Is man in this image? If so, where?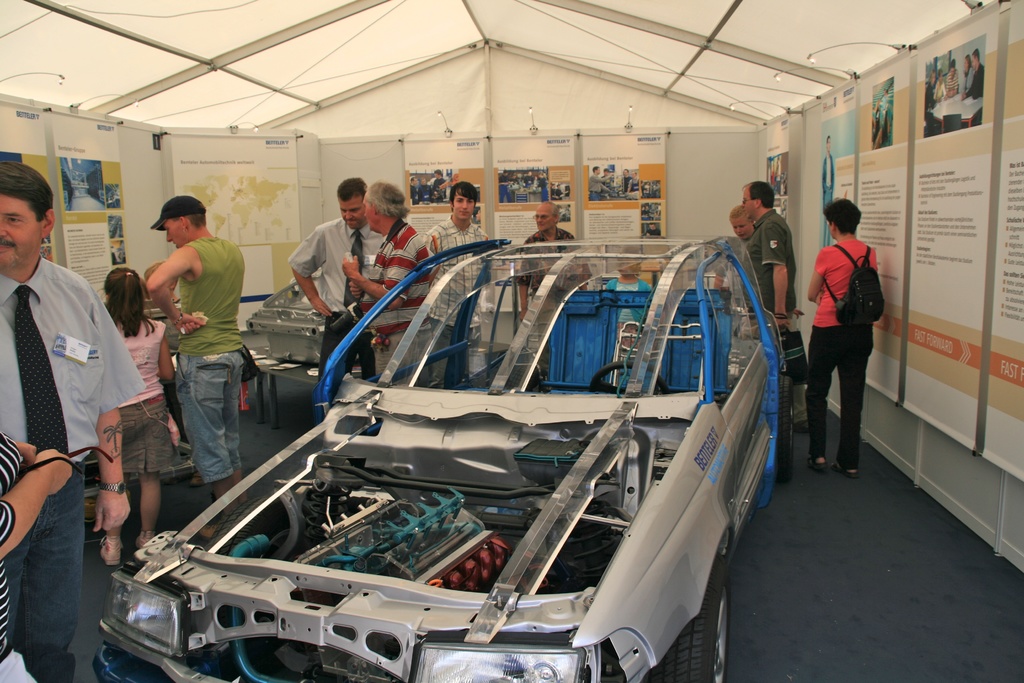
Yes, at left=424, top=179, right=490, bottom=350.
